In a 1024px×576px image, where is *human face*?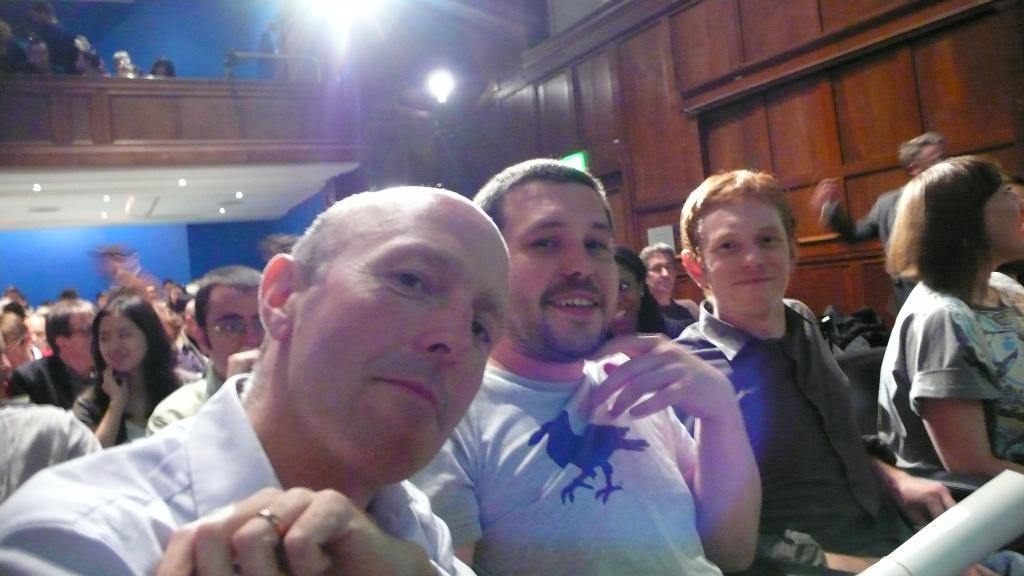
select_region(495, 174, 616, 351).
